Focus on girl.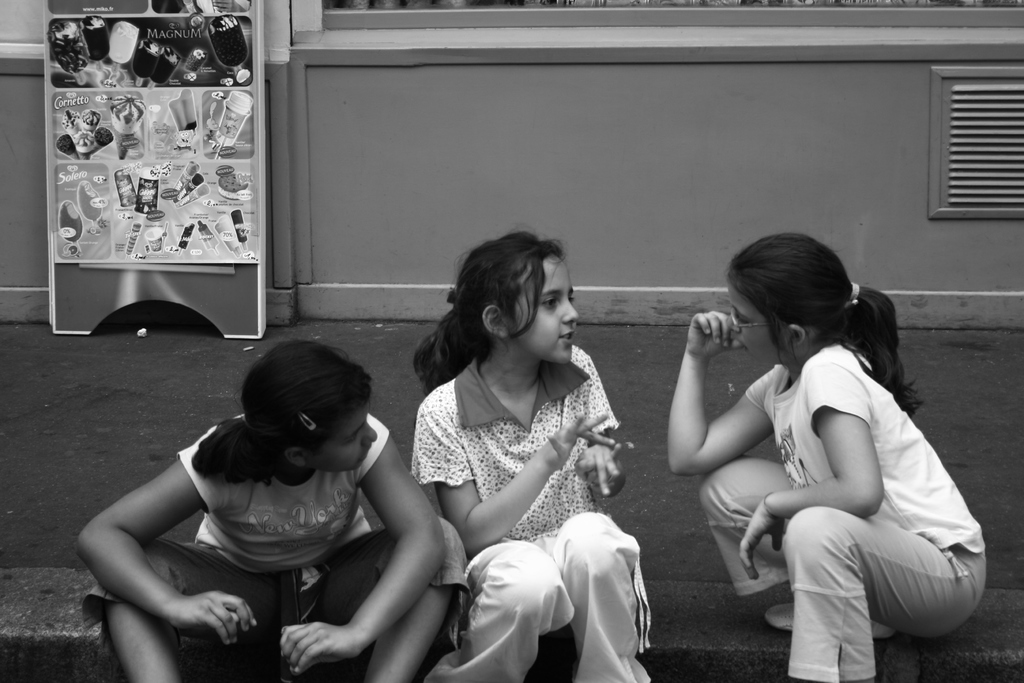
Focused at 419:233:651:682.
